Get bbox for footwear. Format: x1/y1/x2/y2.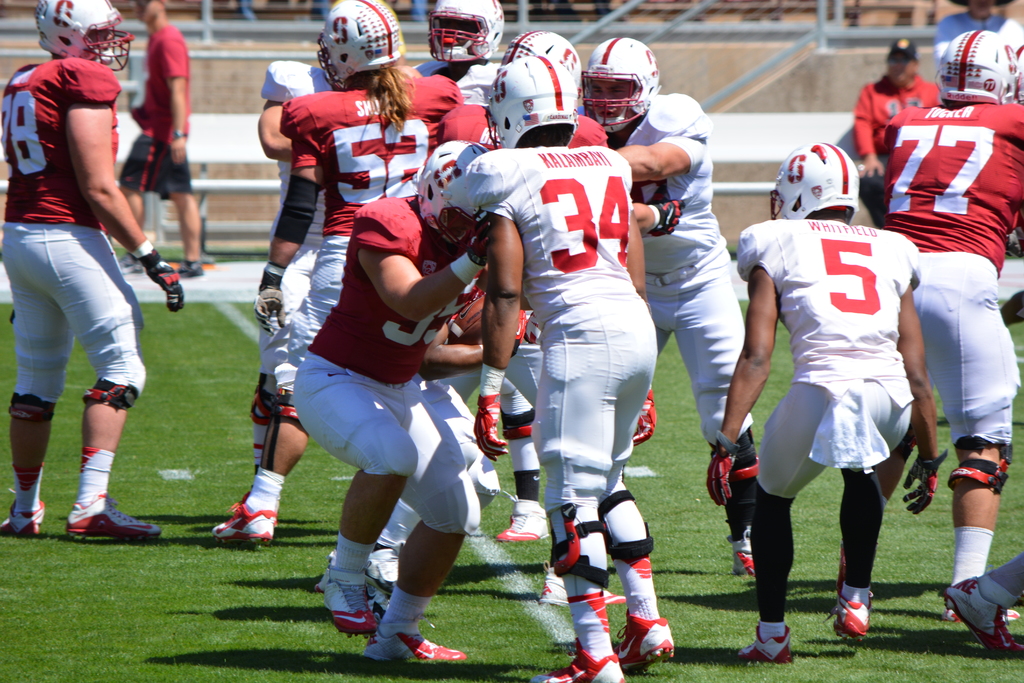
493/512/554/544.
